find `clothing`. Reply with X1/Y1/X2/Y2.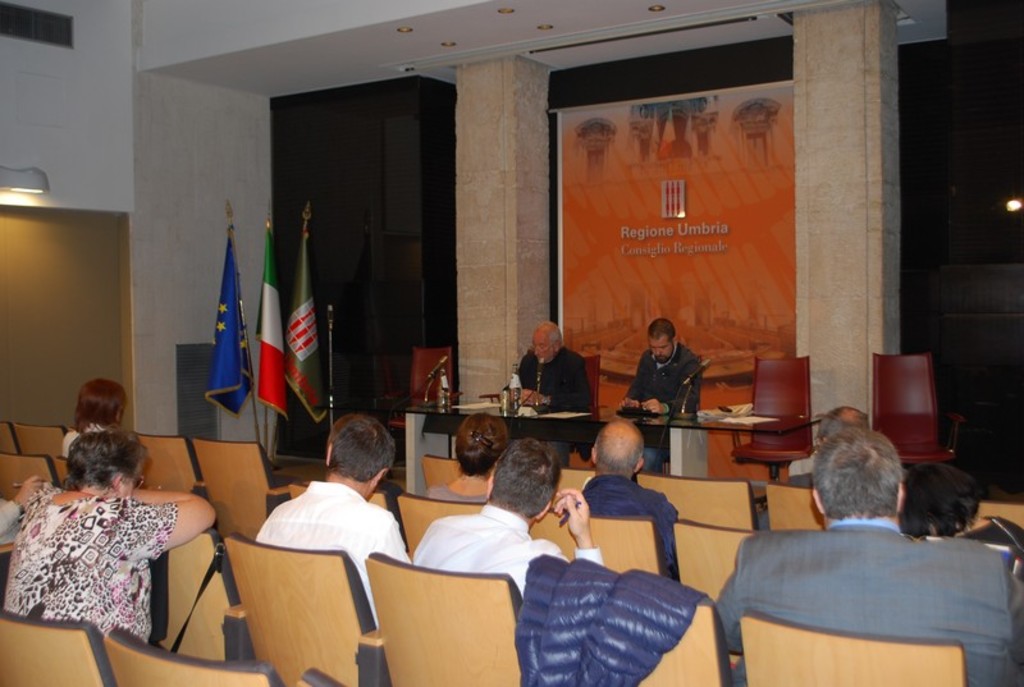
59/421/102/462.
